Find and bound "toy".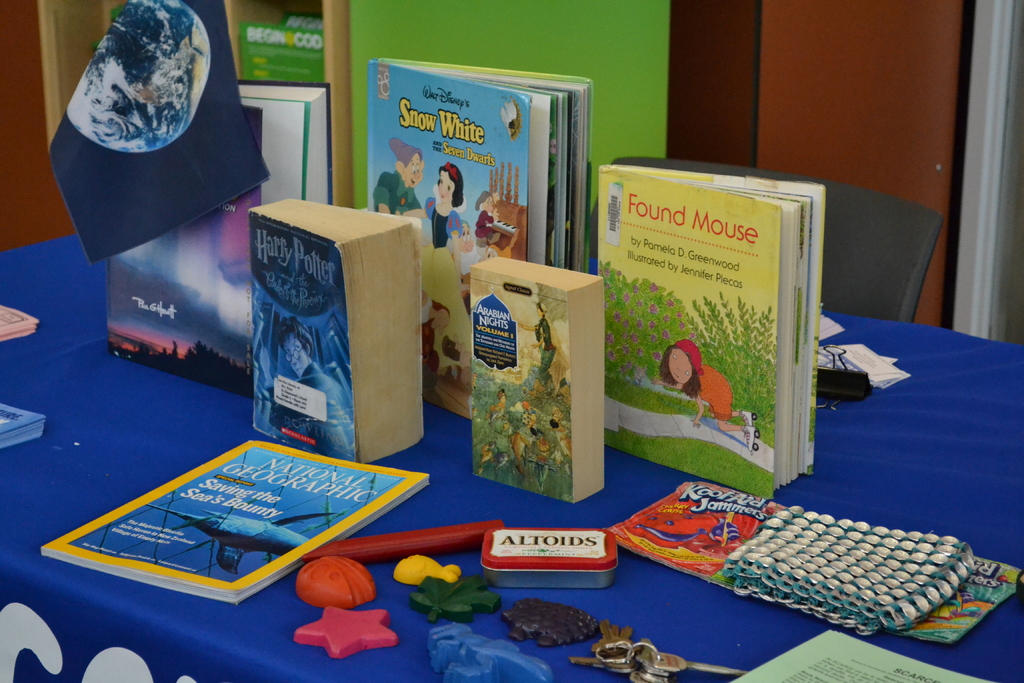
Bound: [x1=427, y1=618, x2=558, y2=682].
